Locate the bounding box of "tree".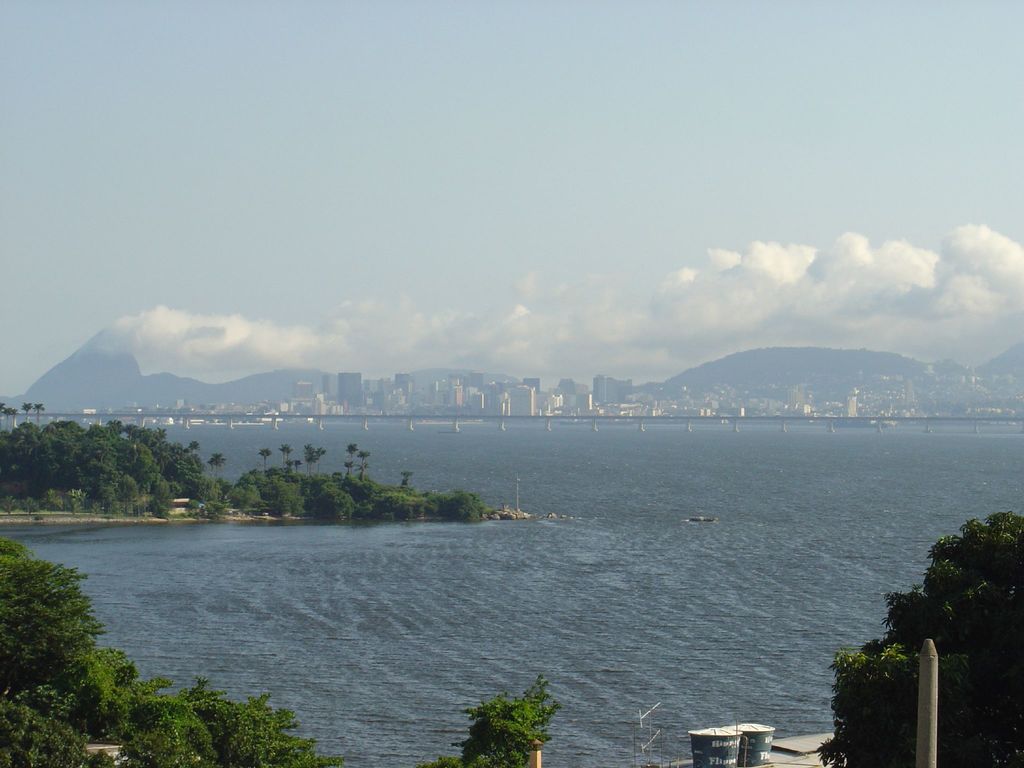
Bounding box: x1=314 y1=484 x2=353 y2=516.
